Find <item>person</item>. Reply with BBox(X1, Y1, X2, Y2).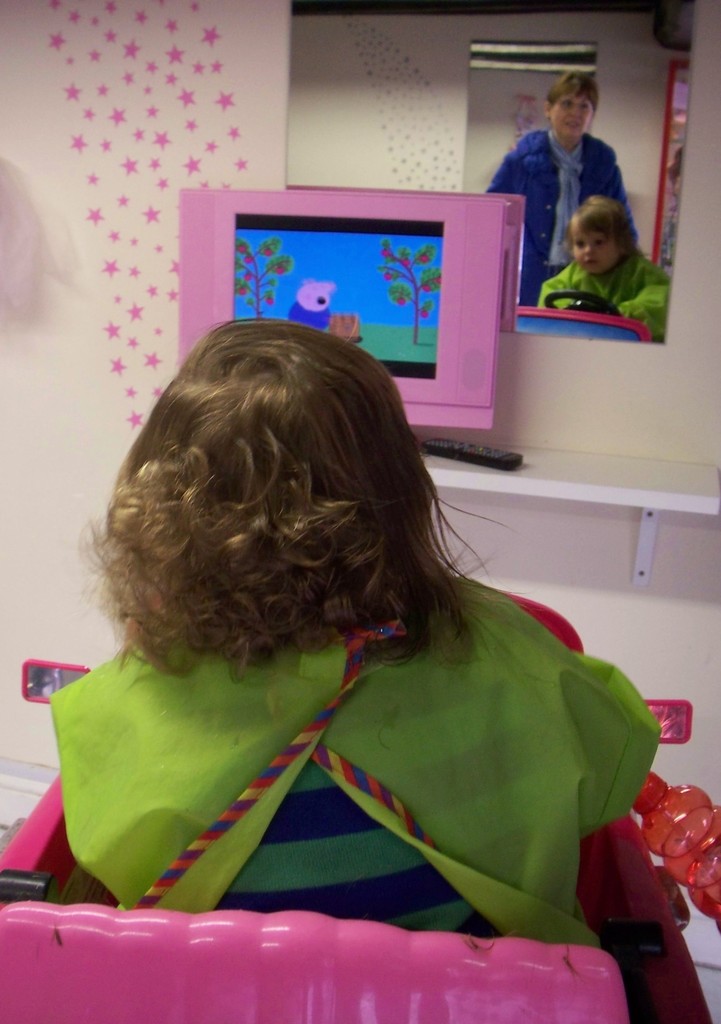
BBox(538, 190, 669, 330).
